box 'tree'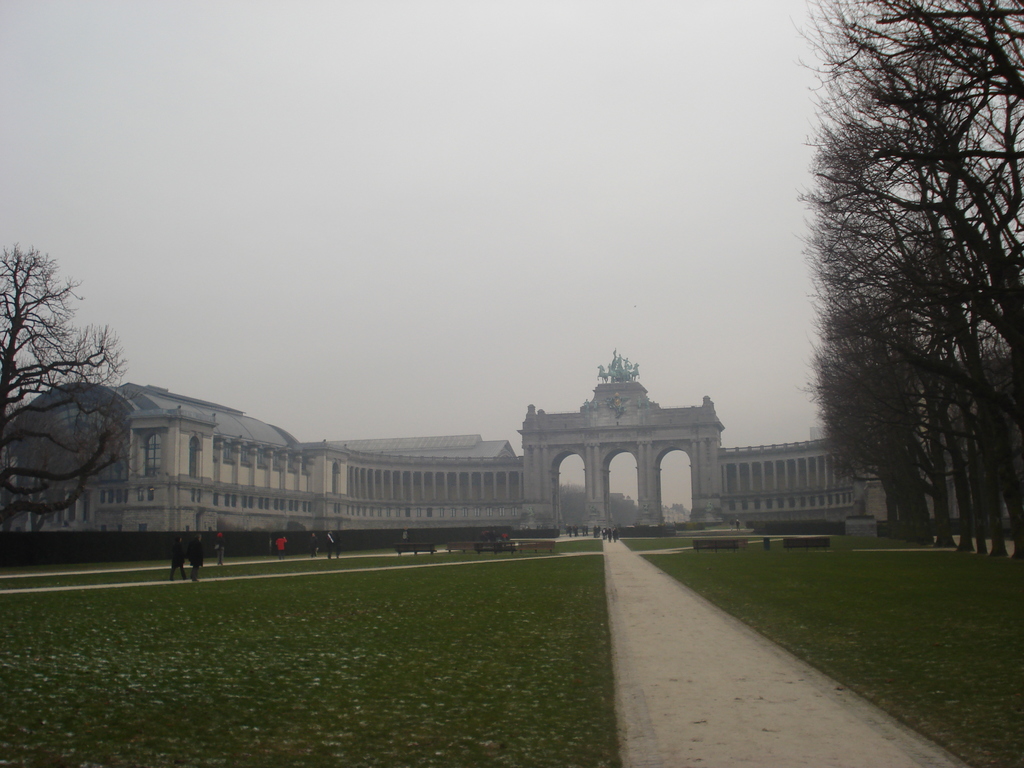
bbox=(0, 243, 132, 566)
